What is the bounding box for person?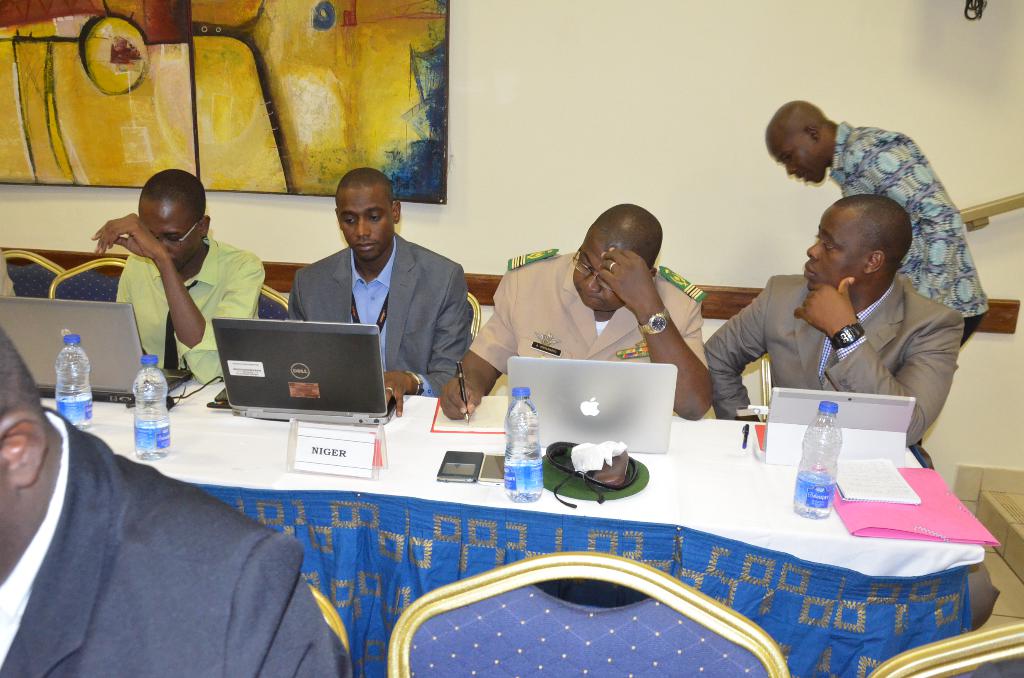
(x1=442, y1=196, x2=714, y2=423).
